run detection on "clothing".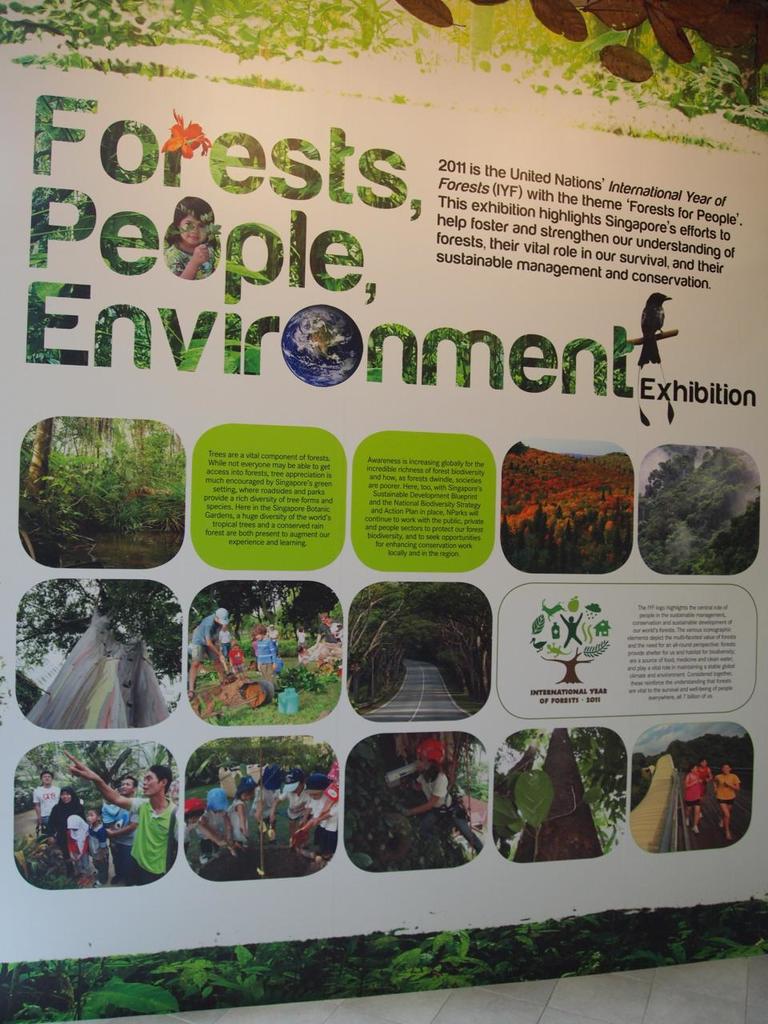
Result: pyautogui.locateOnScreen(257, 637, 279, 682).
